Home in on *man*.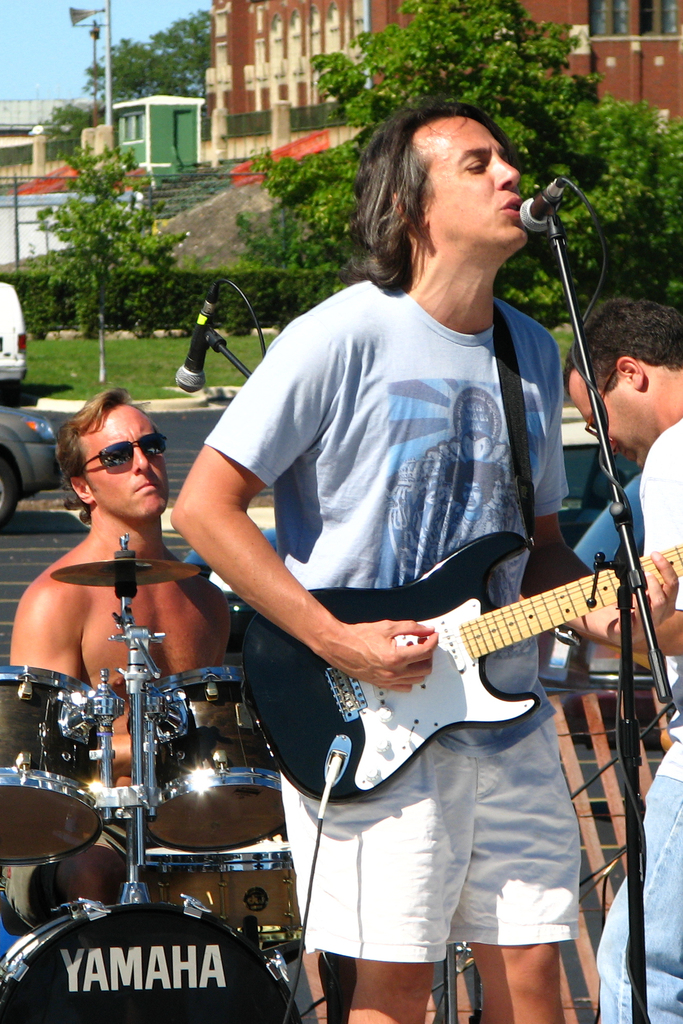
Homed in at l=10, t=386, r=233, b=792.
